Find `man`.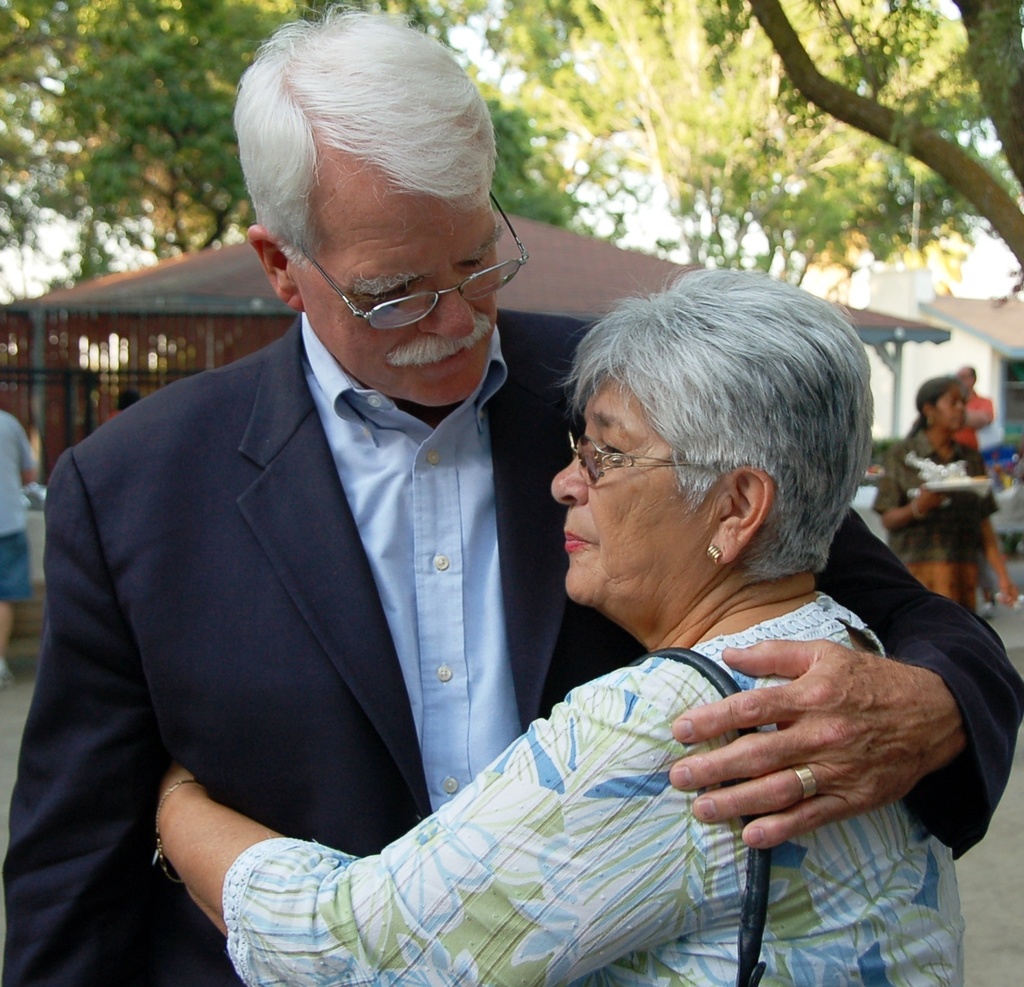
BBox(7, 0, 1011, 983).
